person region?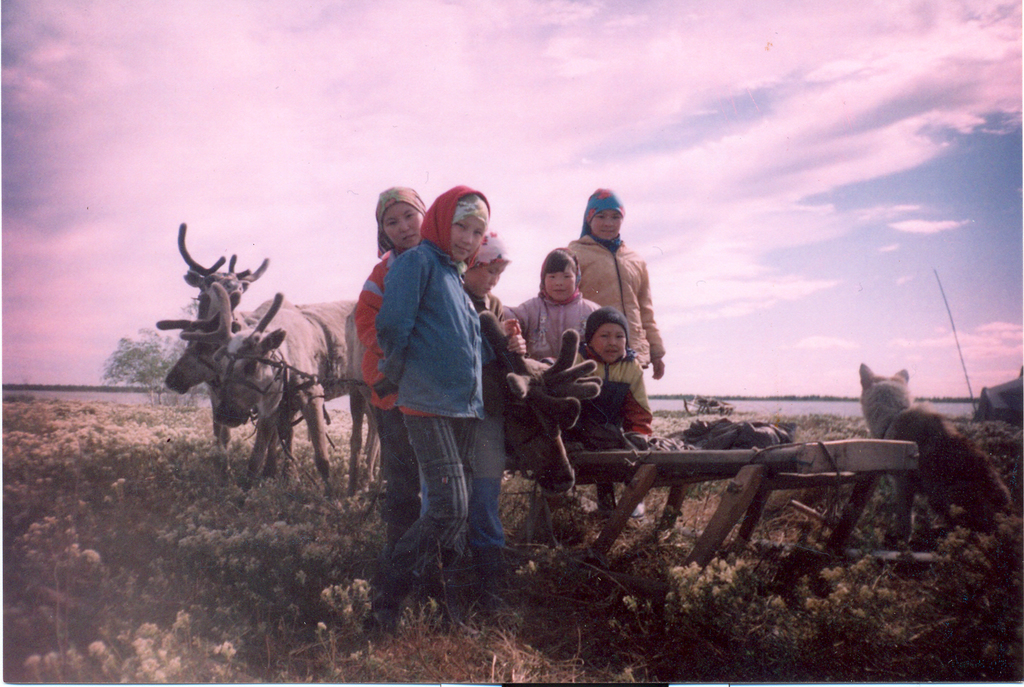
bbox=(543, 300, 653, 484)
